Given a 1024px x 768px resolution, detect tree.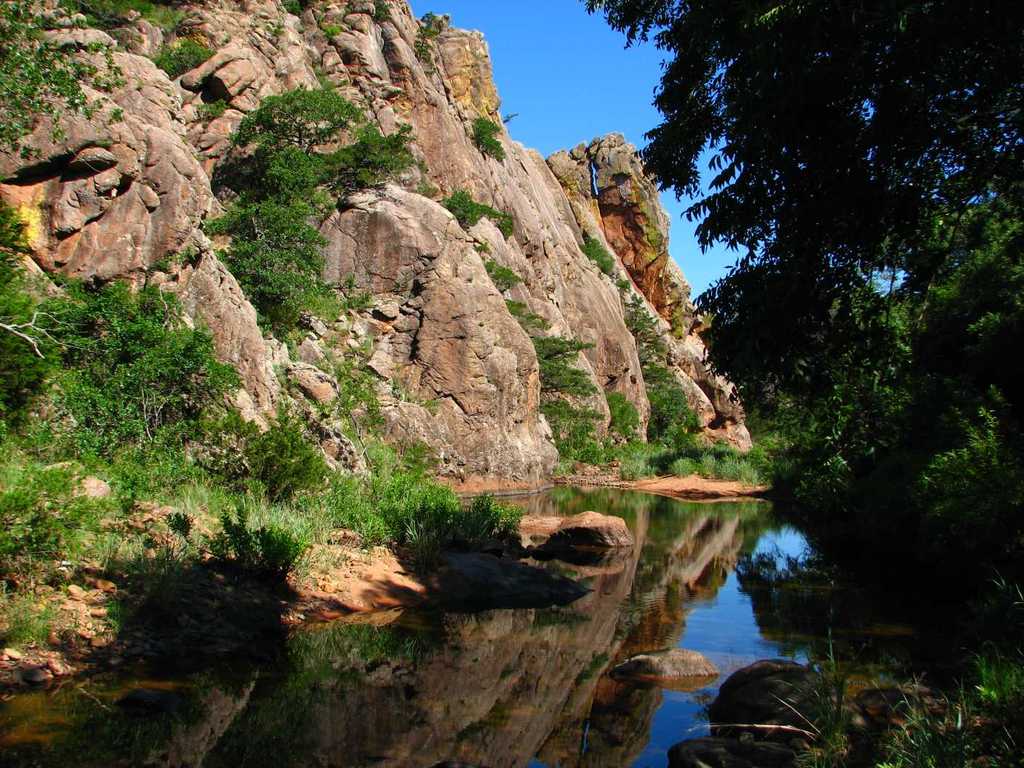
rect(194, 89, 419, 340).
